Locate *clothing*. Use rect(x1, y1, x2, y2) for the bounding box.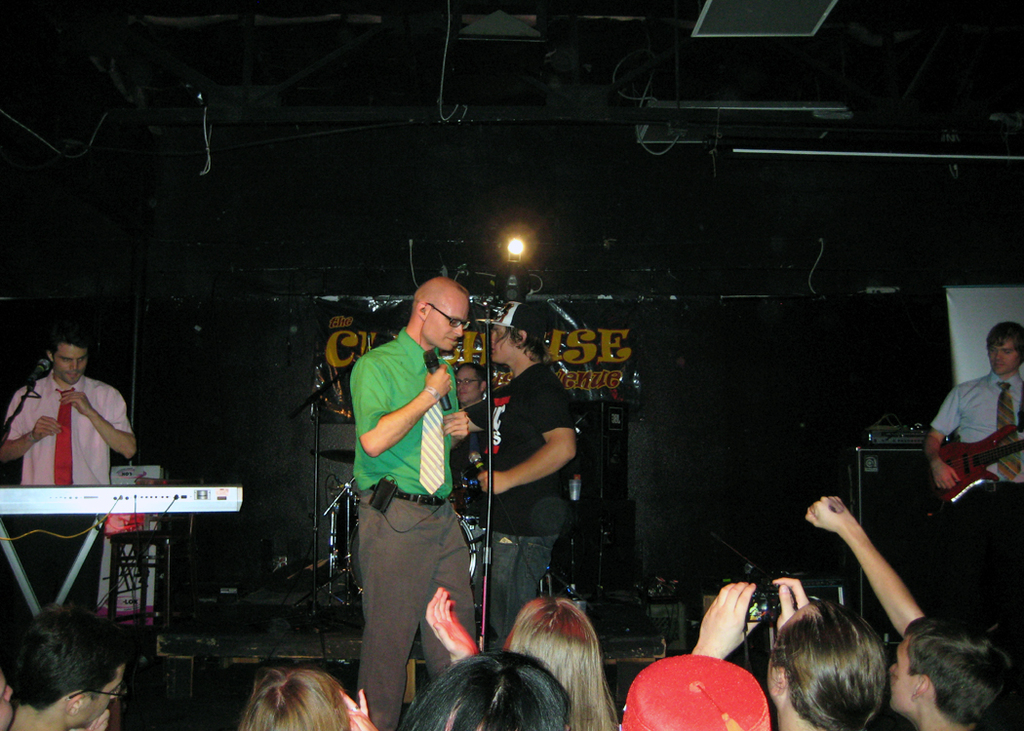
rect(0, 367, 138, 484).
